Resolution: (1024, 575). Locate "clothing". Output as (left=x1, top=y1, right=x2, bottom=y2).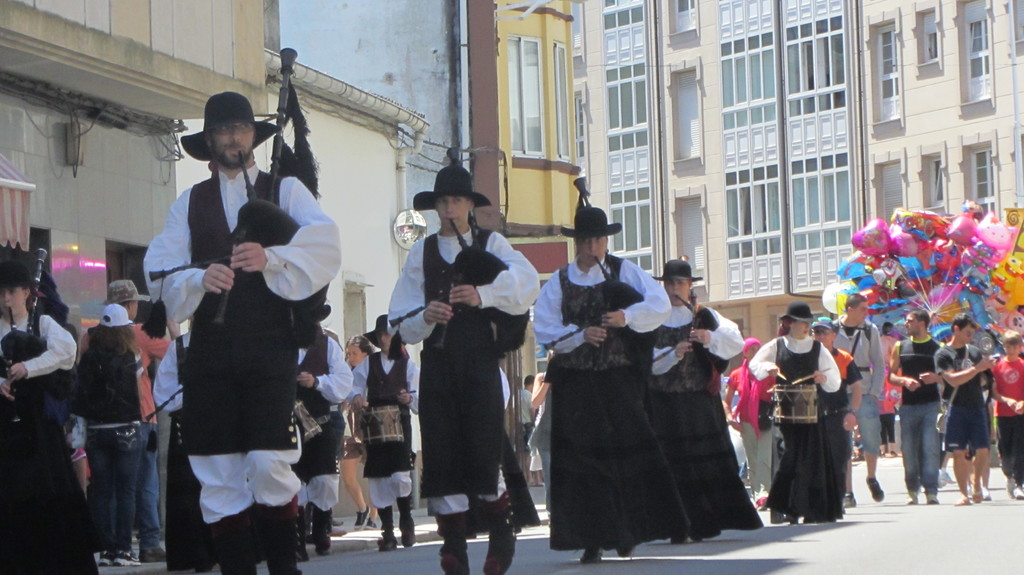
(left=294, top=330, right=354, bottom=516).
